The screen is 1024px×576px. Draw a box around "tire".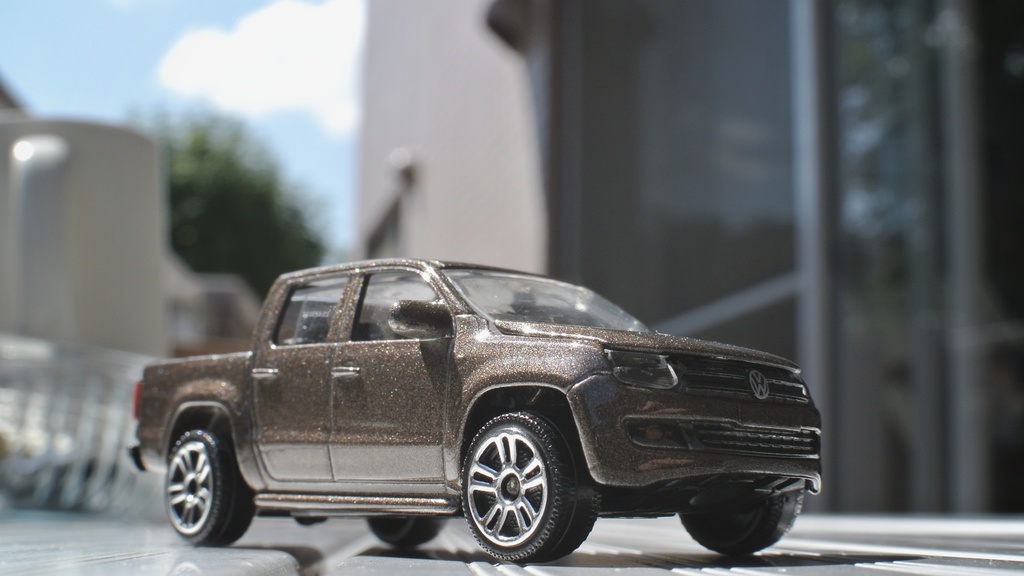
(668, 487, 810, 552).
